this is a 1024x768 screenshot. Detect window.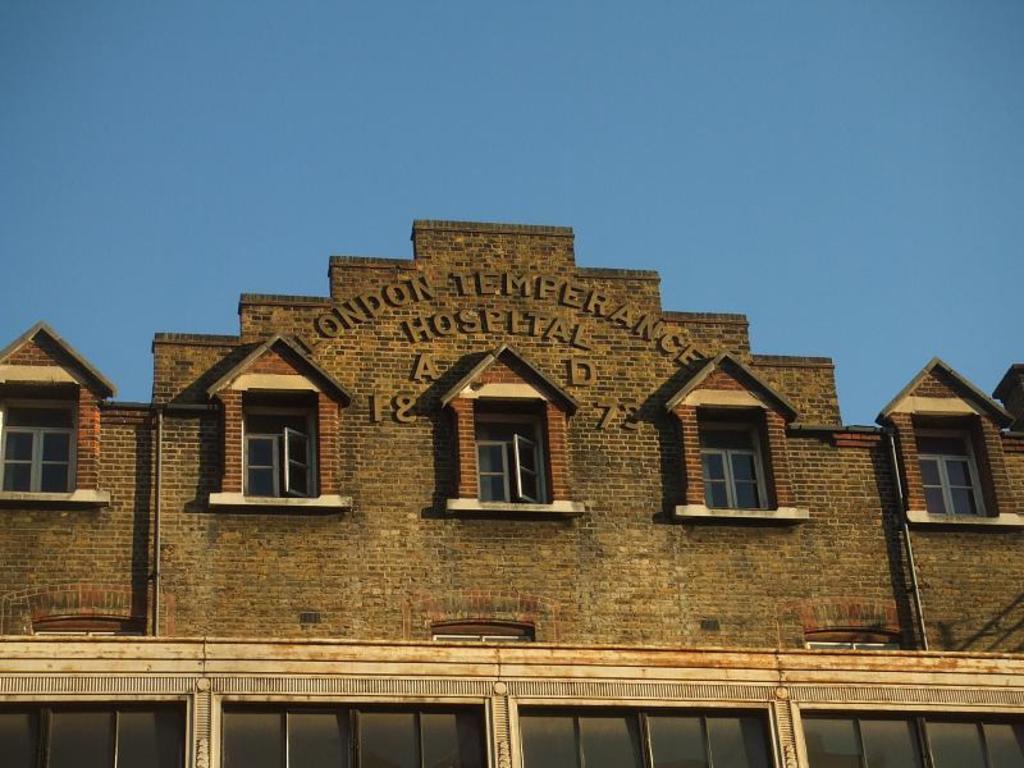
1/384/77/490.
